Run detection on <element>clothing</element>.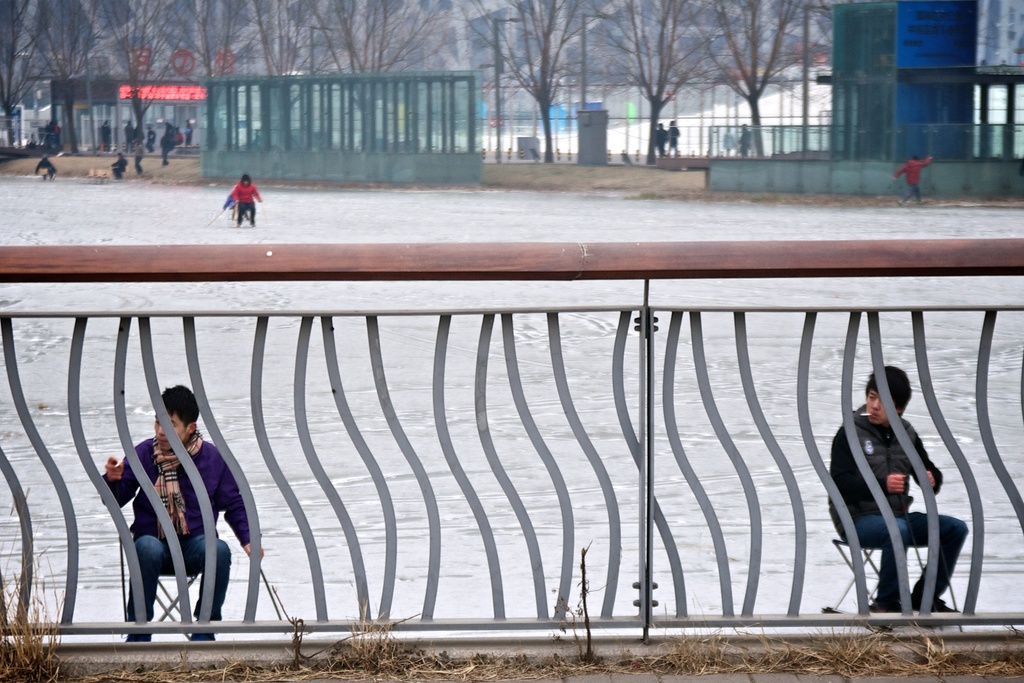
Result: bbox=(34, 159, 54, 177).
